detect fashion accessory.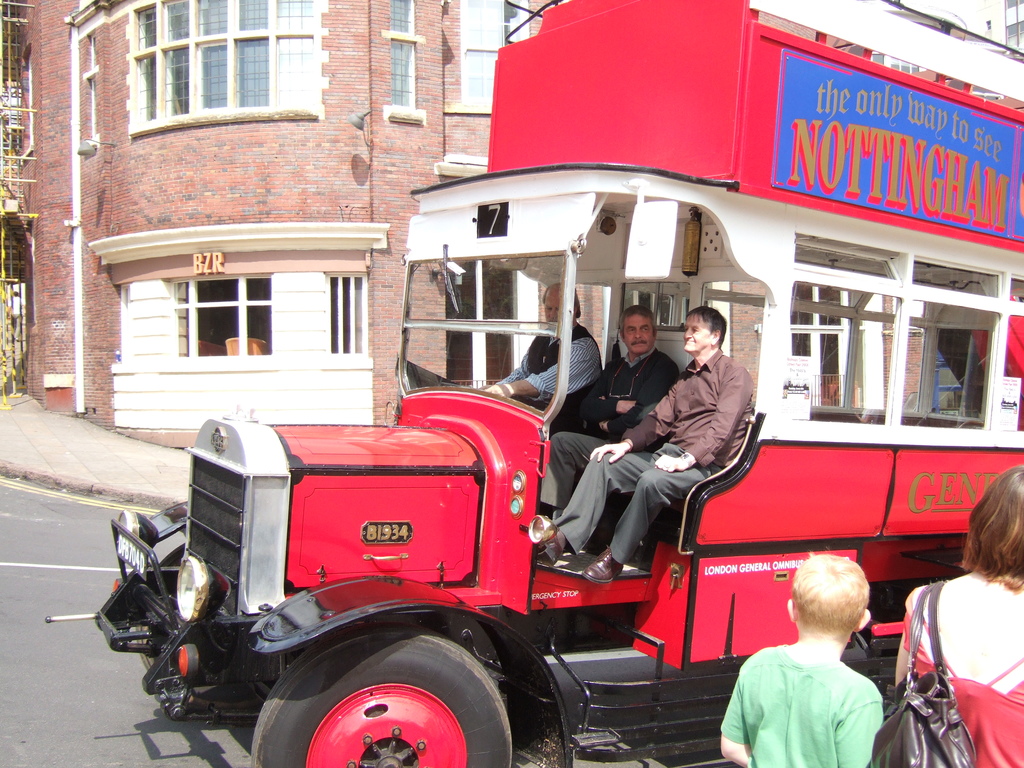
Detected at (left=582, top=543, right=625, bottom=584).
